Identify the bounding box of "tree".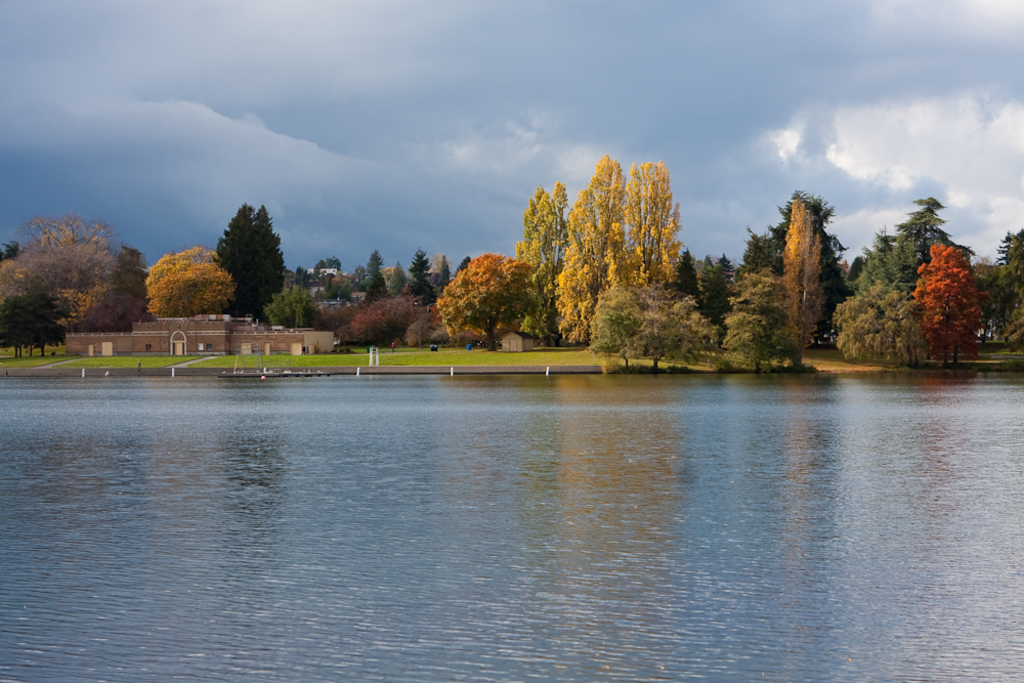
left=49, top=283, right=114, bottom=329.
